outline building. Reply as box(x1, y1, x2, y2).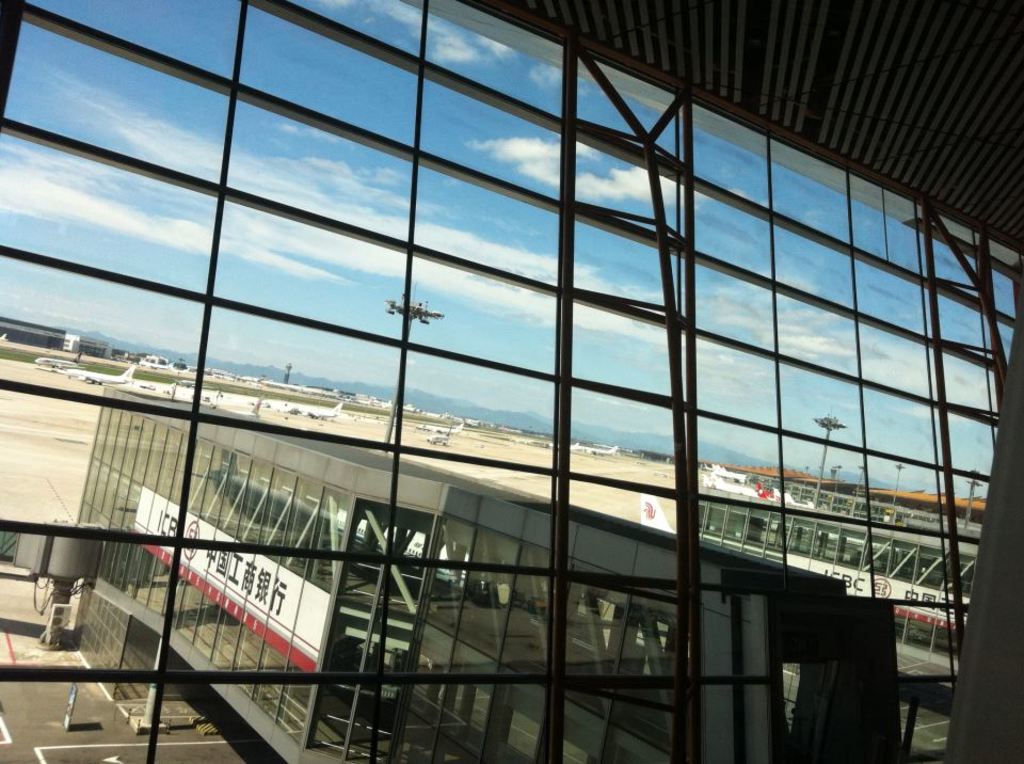
box(0, 0, 1023, 763).
